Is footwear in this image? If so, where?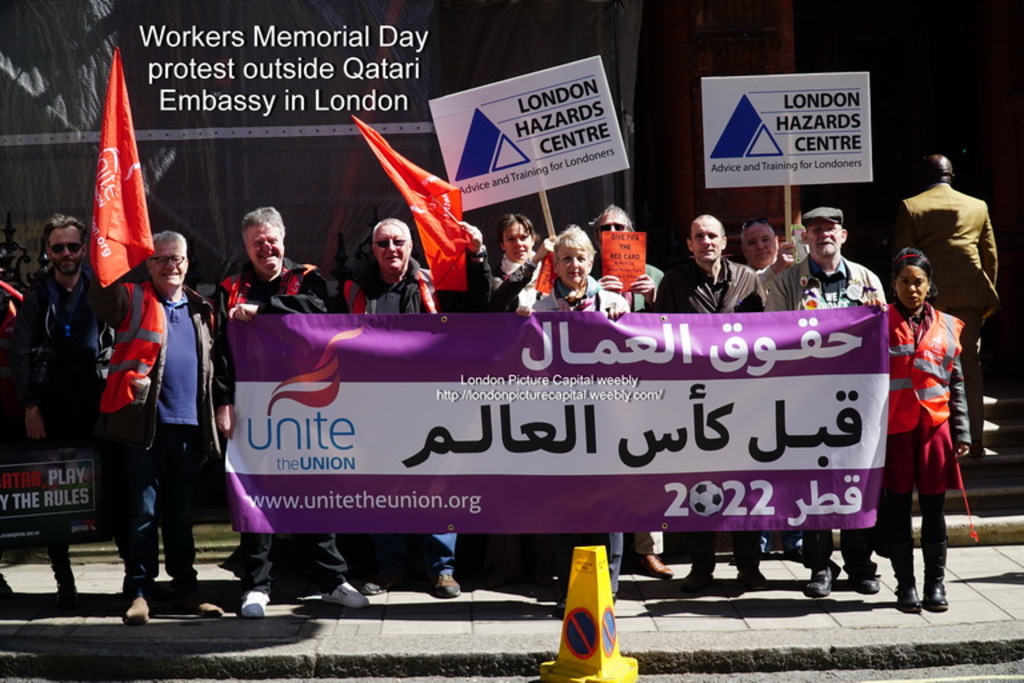
Yes, at bbox=(124, 592, 148, 624).
